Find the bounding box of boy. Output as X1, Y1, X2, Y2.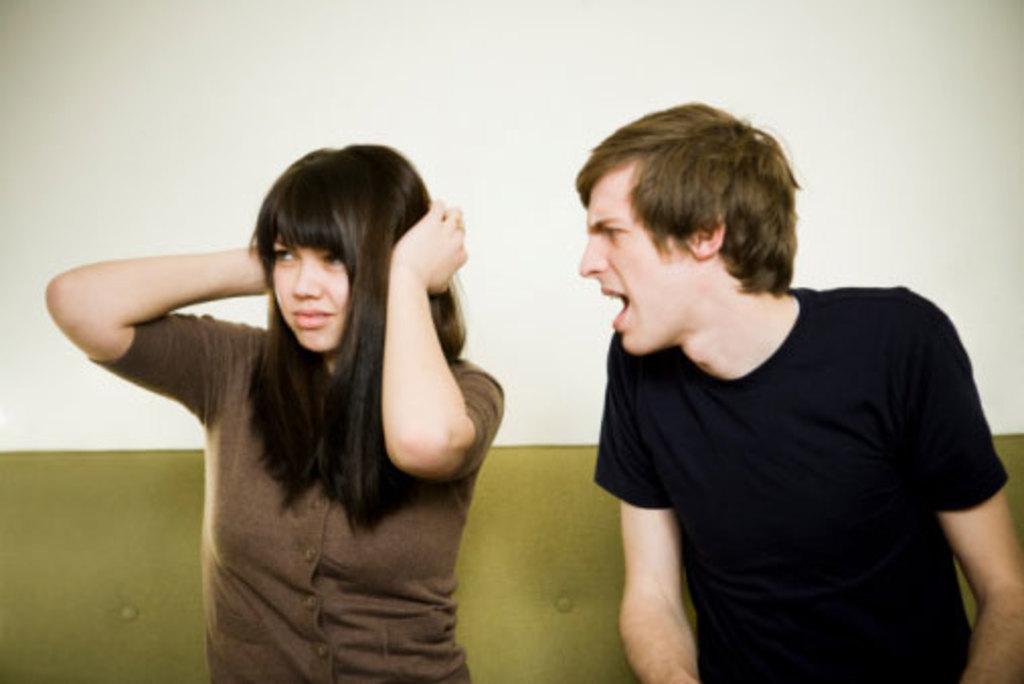
559, 119, 982, 662.
